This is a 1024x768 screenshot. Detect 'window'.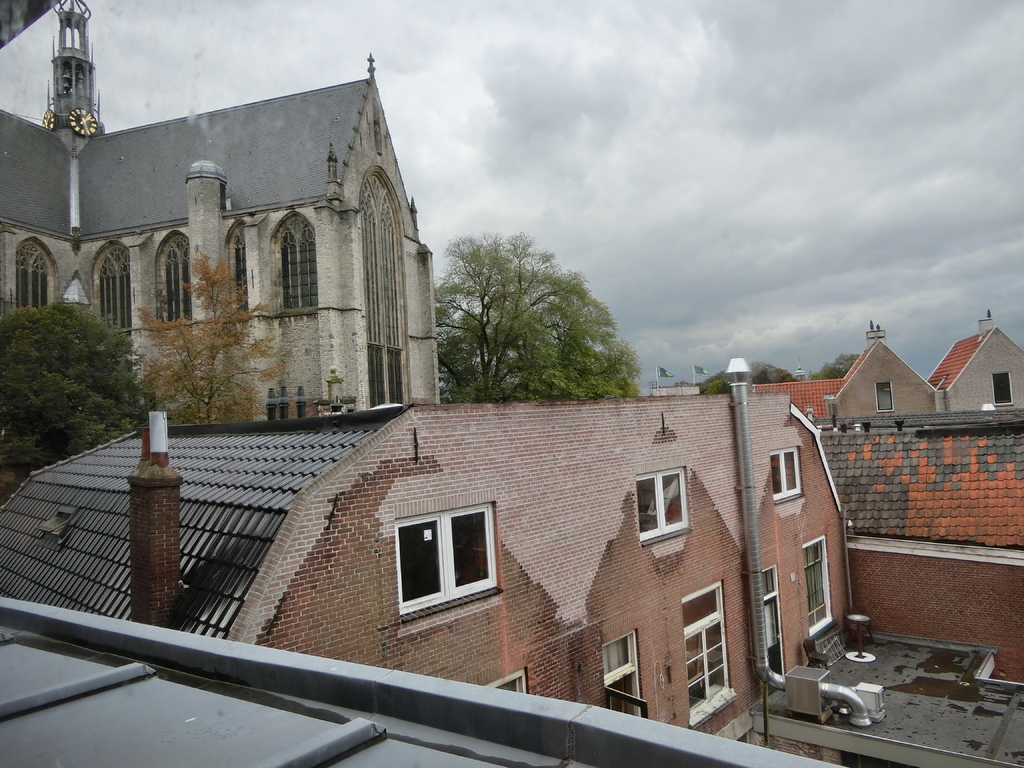
Rect(91, 237, 138, 342).
